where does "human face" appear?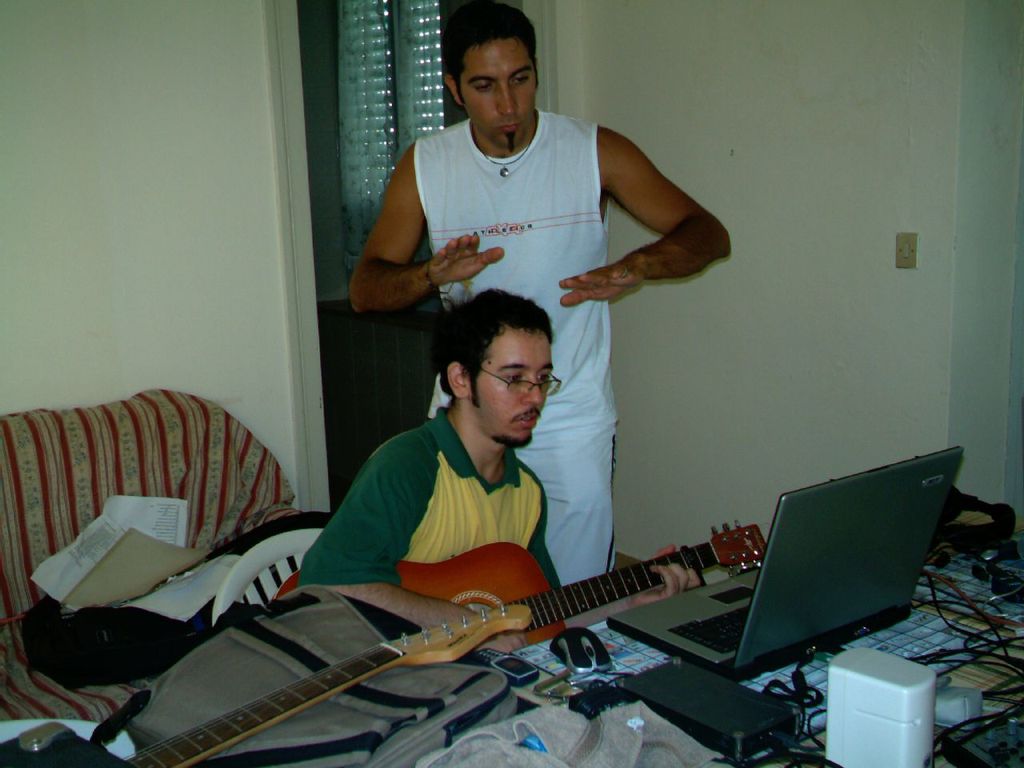
Appears at {"left": 466, "top": 38, "right": 530, "bottom": 149}.
